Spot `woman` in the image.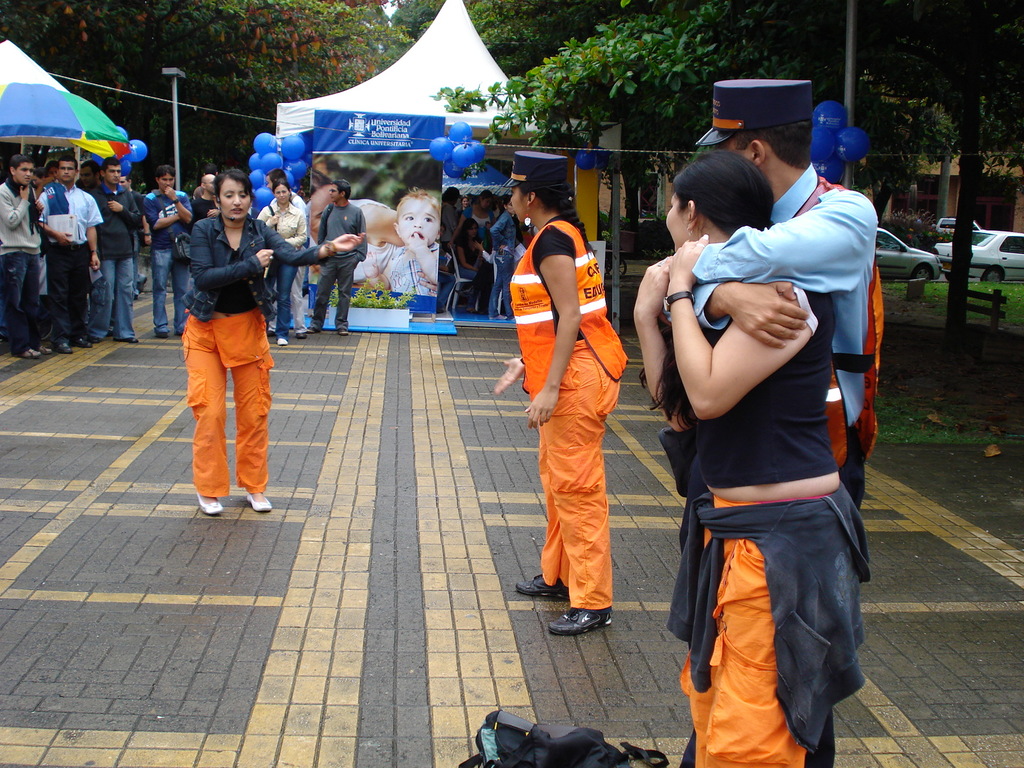
`woman` found at x1=638, y1=116, x2=879, y2=767.
